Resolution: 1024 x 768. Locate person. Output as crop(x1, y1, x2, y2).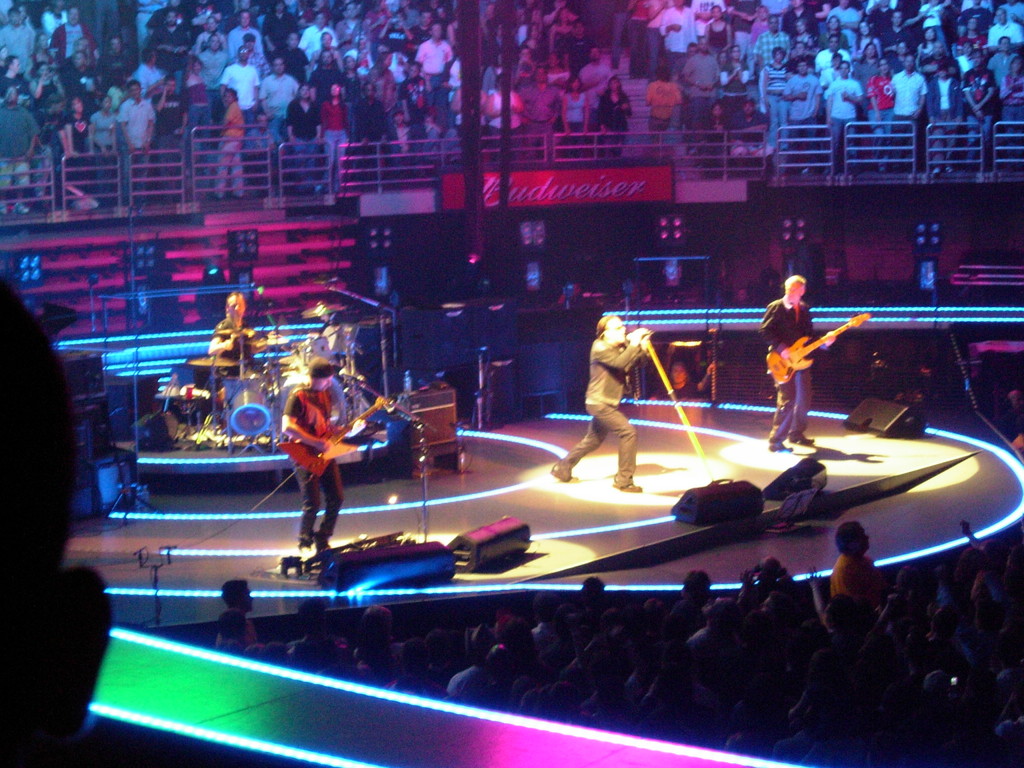
crop(934, 61, 968, 170).
